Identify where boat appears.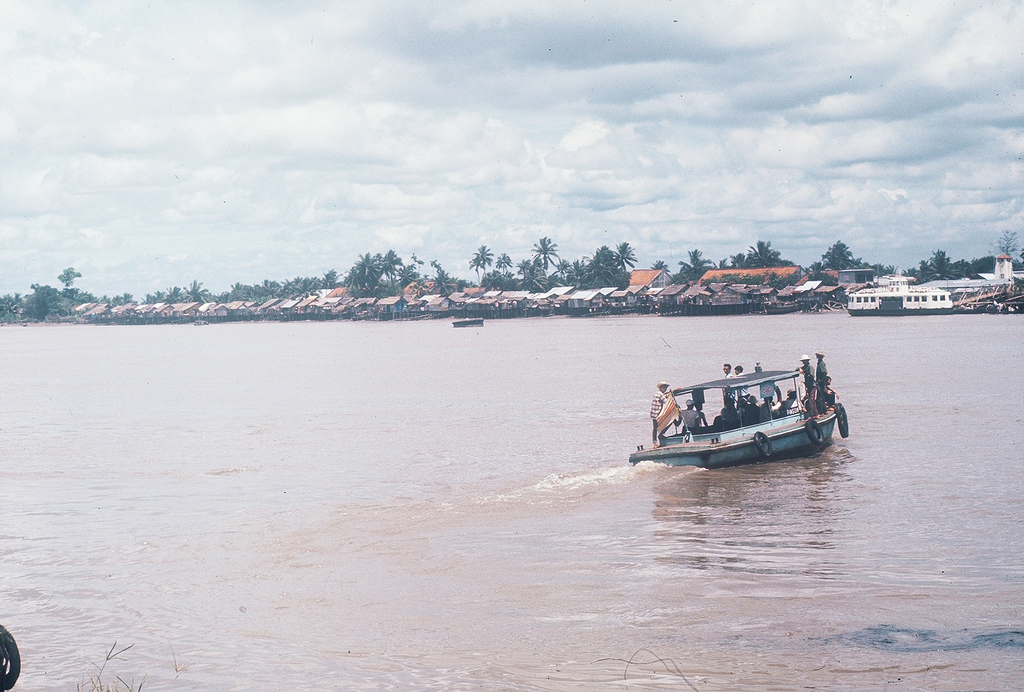
Appears at <box>630,353,861,484</box>.
